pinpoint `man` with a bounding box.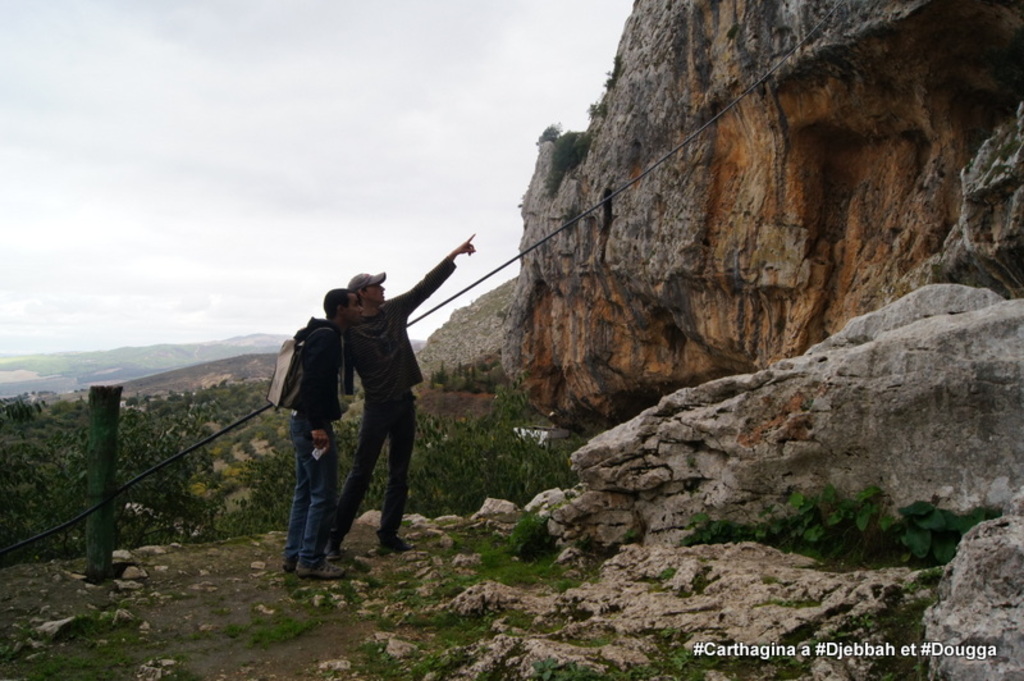
279 285 365 573.
